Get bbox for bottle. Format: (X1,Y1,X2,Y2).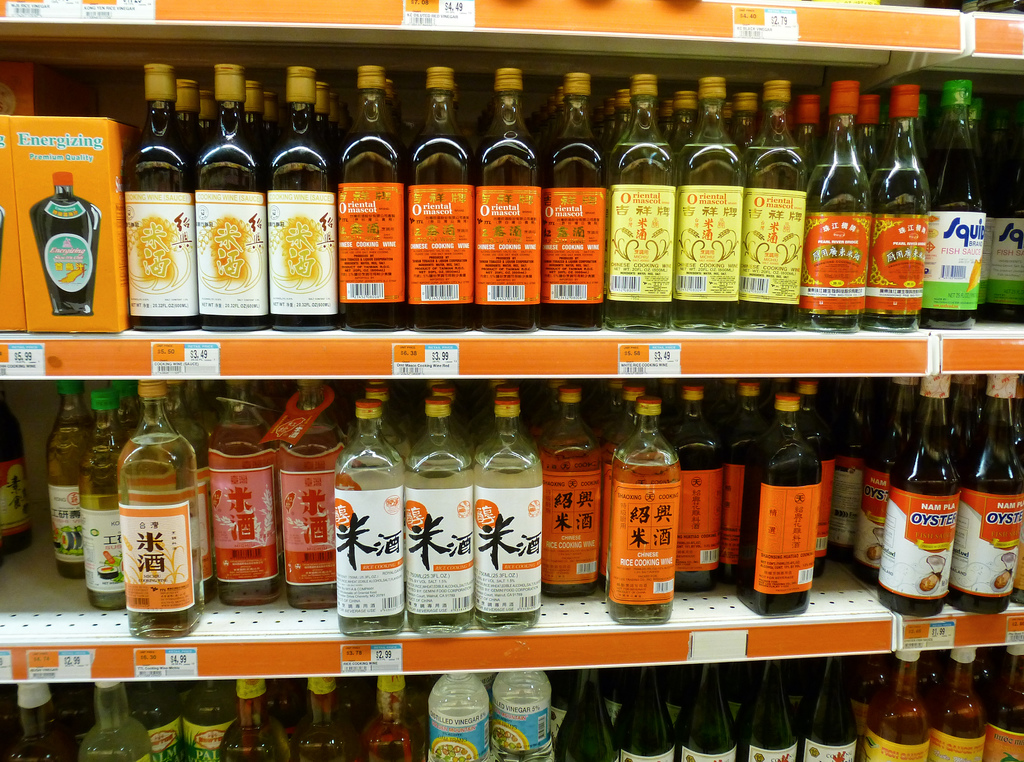
(346,677,360,734).
